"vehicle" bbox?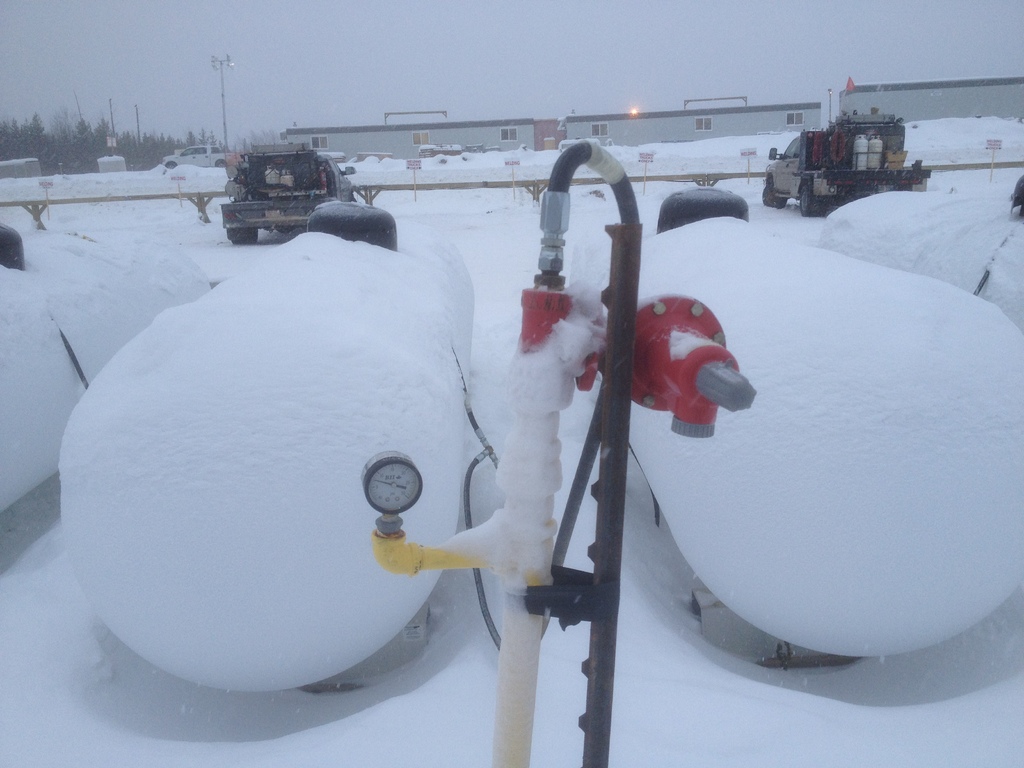
bbox(218, 144, 360, 243)
